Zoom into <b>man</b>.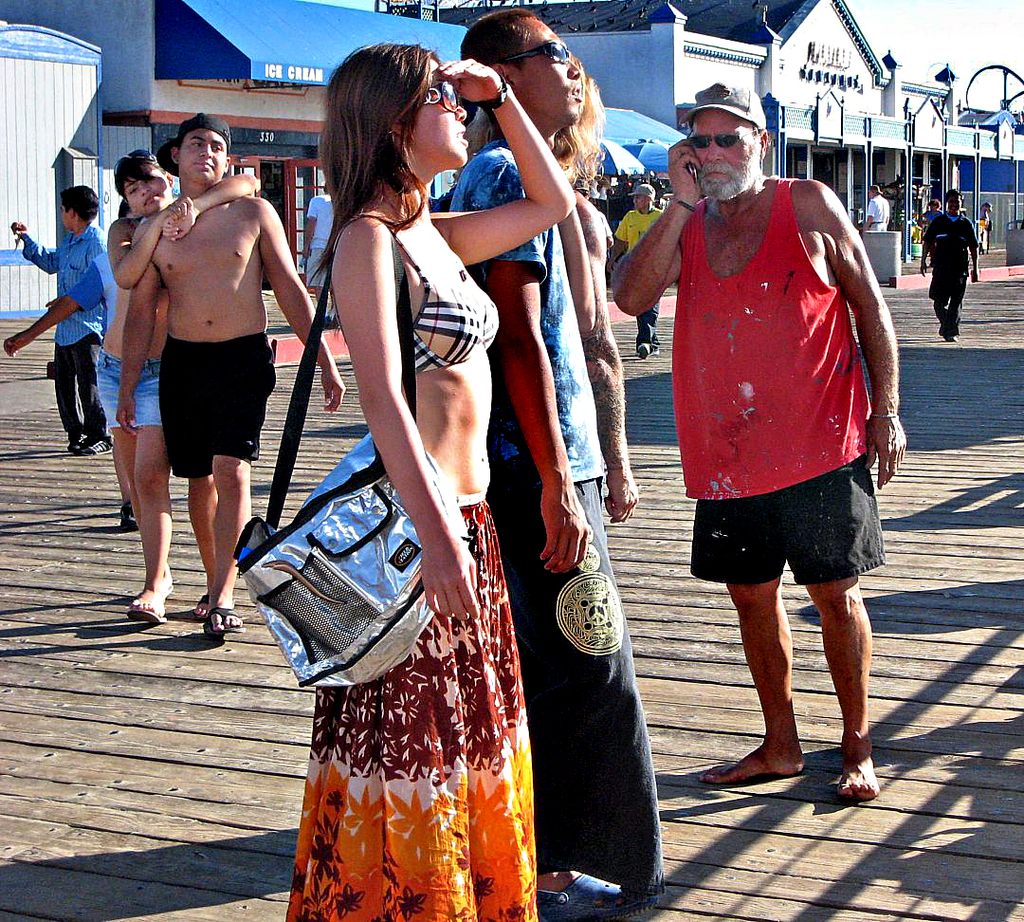
Zoom target: x1=110, y1=112, x2=344, y2=630.
